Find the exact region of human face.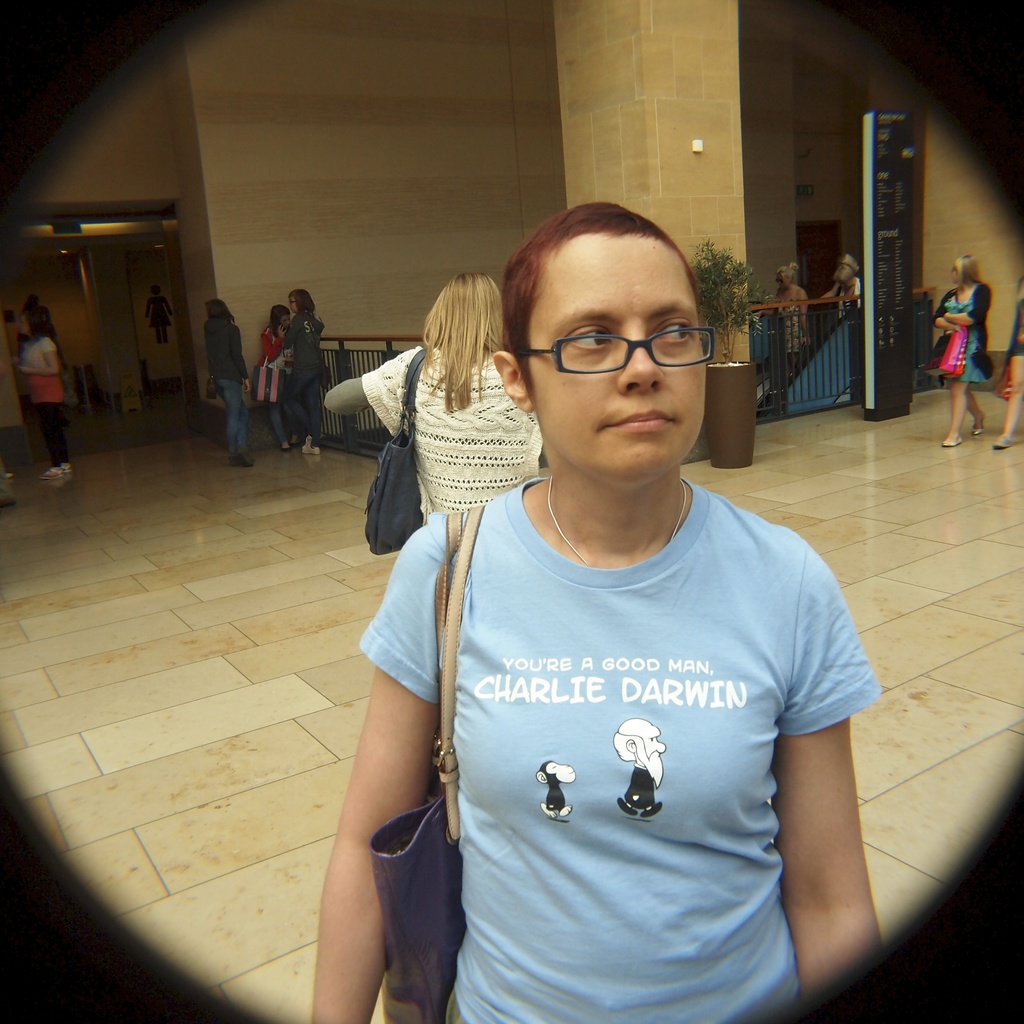
Exact region: locate(286, 298, 296, 312).
